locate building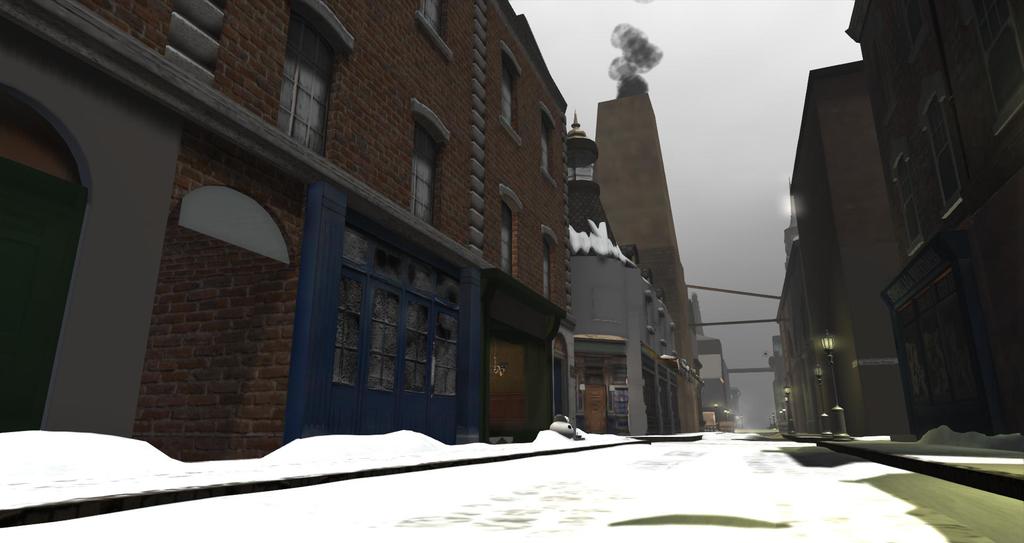
detection(788, 54, 909, 448)
